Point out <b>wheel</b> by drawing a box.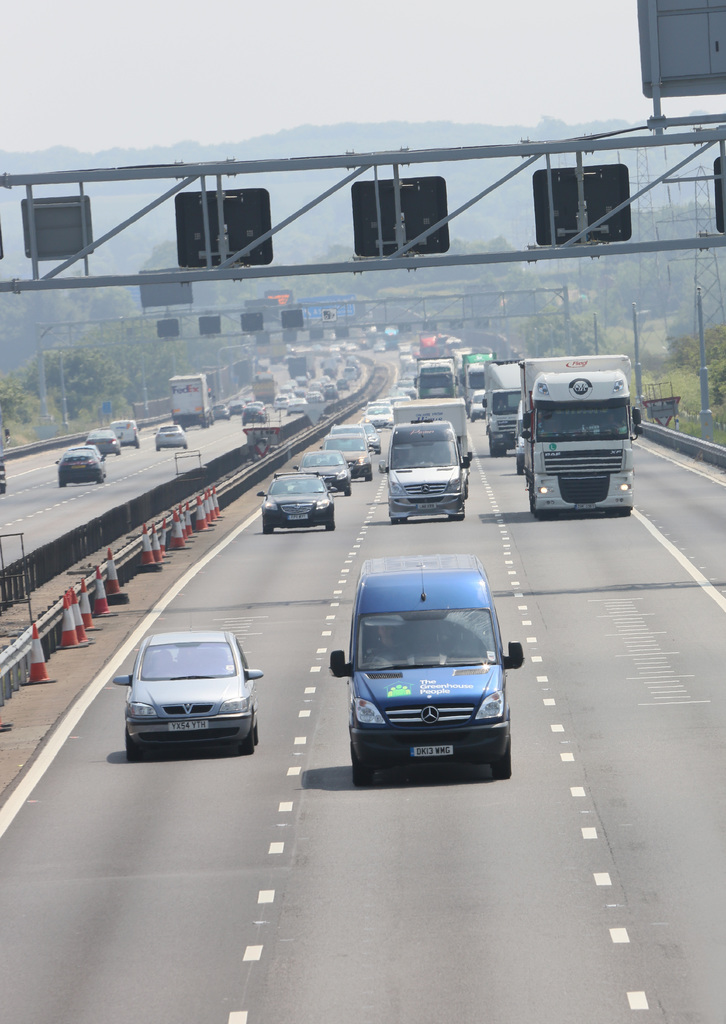
x1=451 y1=517 x2=467 y2=519.
